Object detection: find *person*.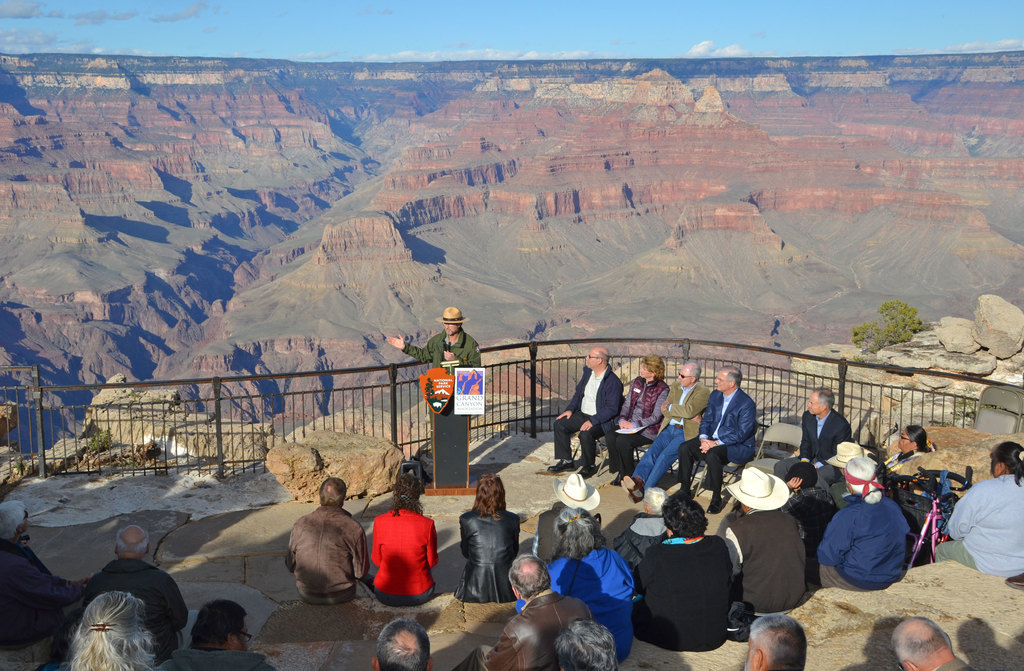
rect(85, 515, 190, 666).
